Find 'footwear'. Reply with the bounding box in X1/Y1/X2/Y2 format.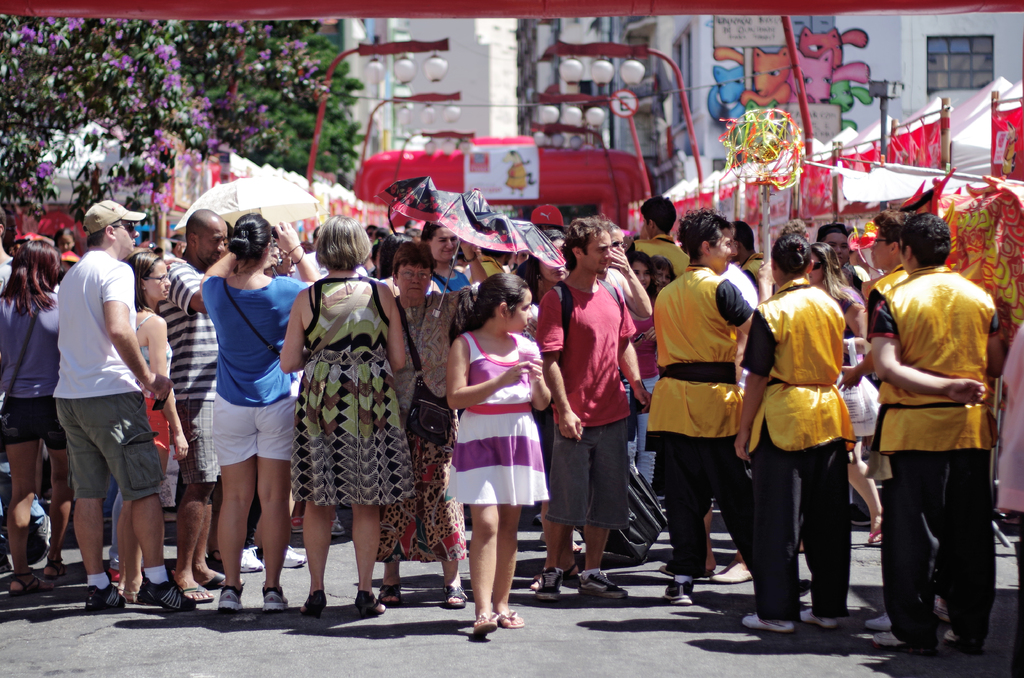
580/574/627/600.
